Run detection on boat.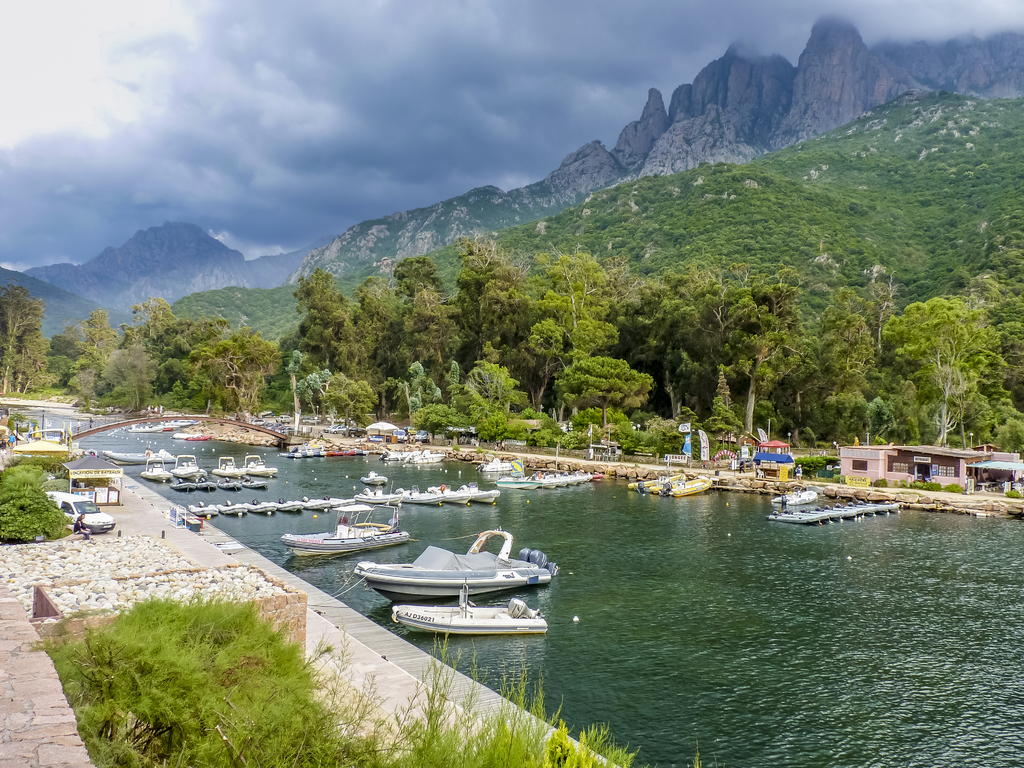
Result: {"left": 218, "top": 500, "right": 248, "bottom": 520}.
